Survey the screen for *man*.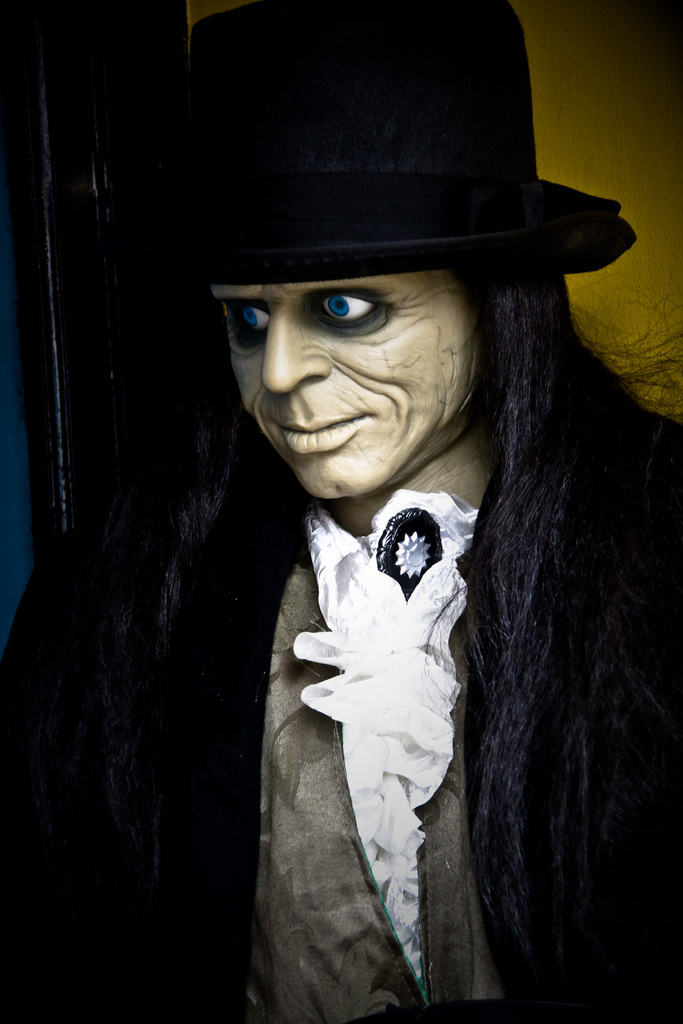
Survey found: 0,0,682,1023.
